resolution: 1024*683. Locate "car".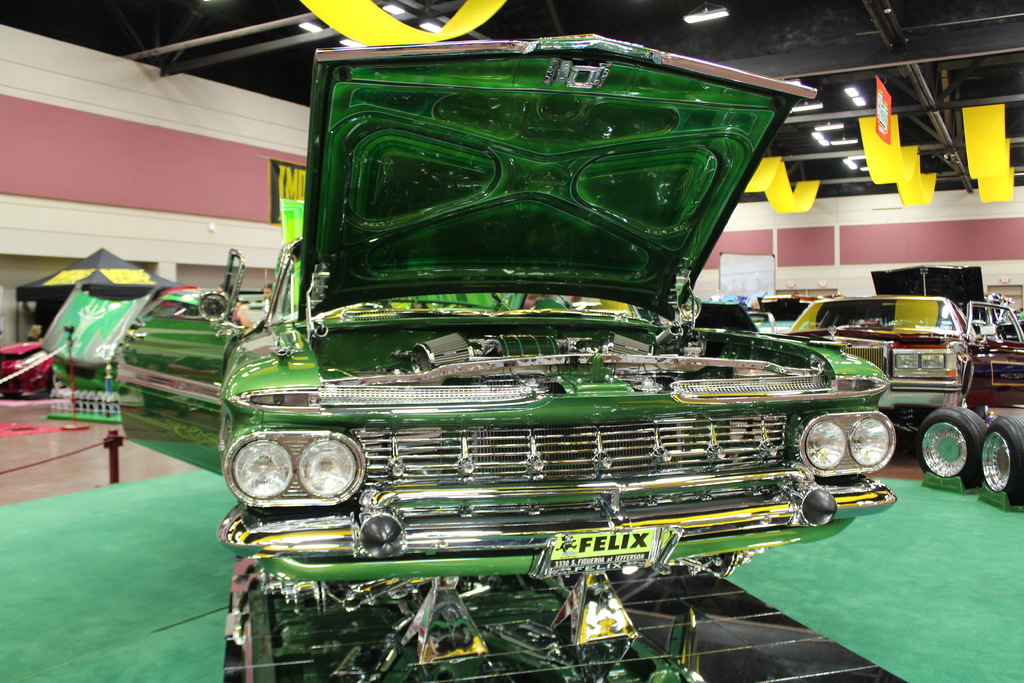
(left=737, top=288, right=804, bottom=336).
